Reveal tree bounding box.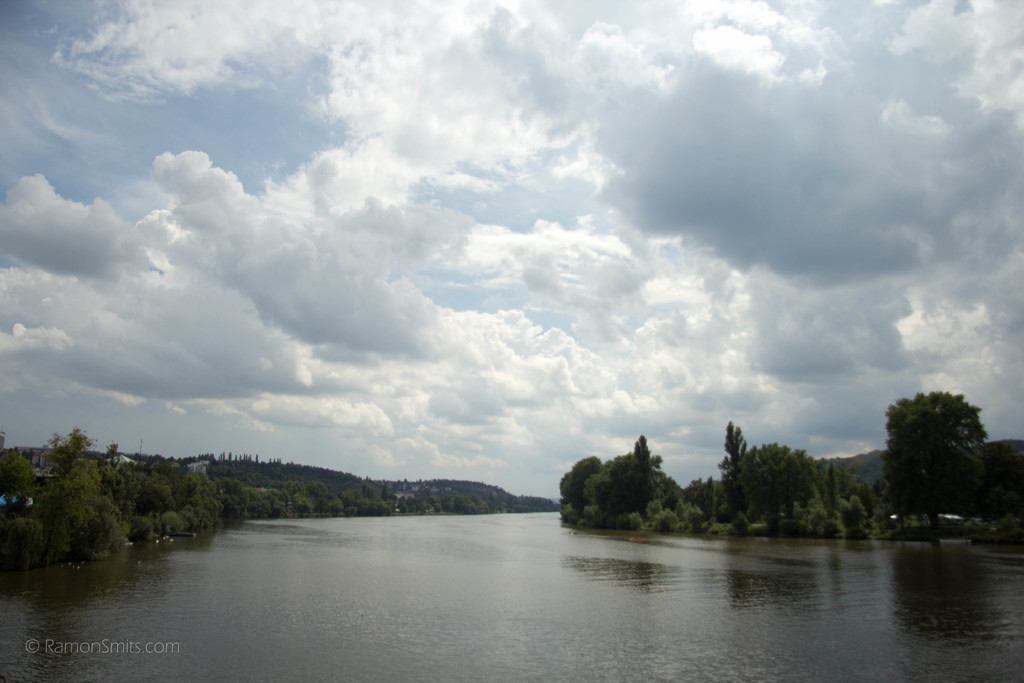
Revealed: (111, 469, 143, 520).
